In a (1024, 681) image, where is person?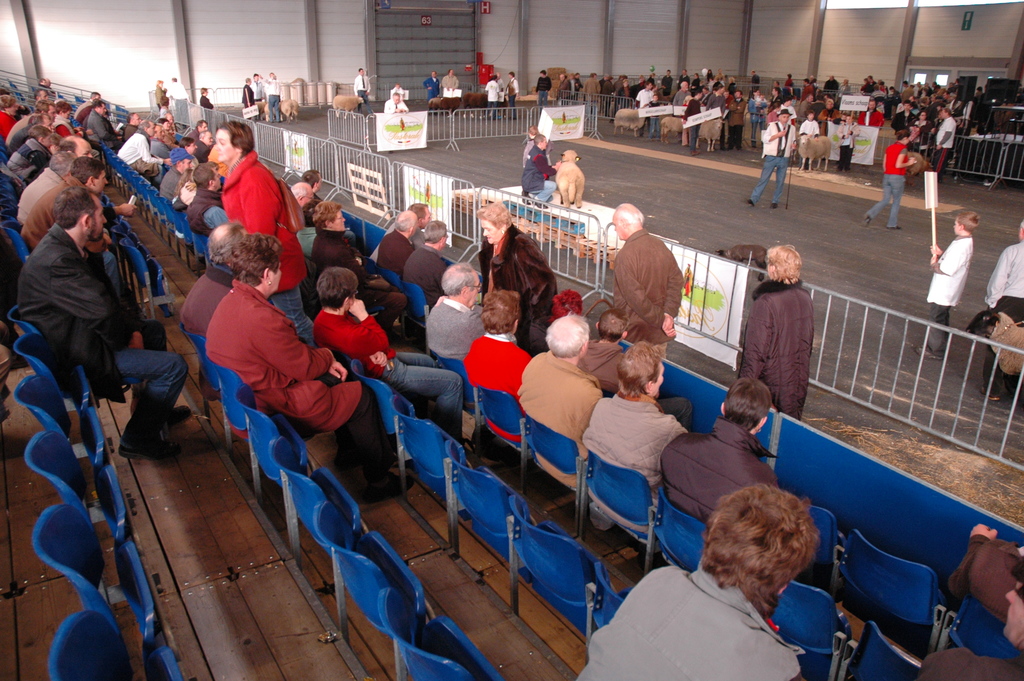
(351, 69, 371, 116).
